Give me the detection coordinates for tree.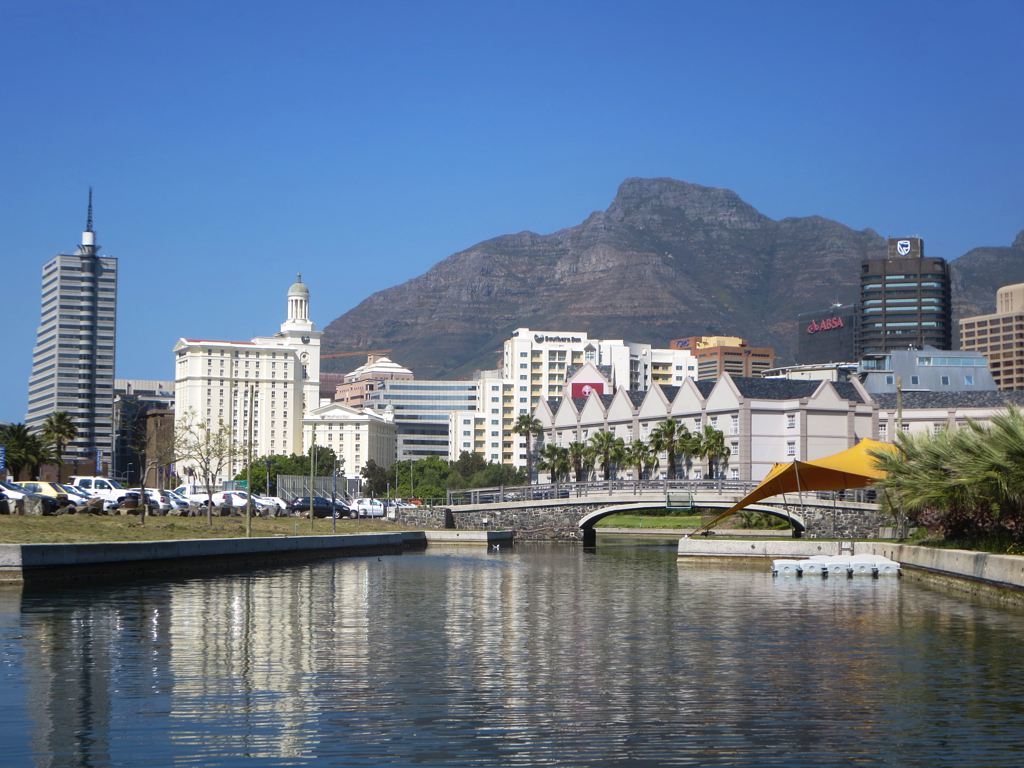
<box>511,411,542,494</box>.
